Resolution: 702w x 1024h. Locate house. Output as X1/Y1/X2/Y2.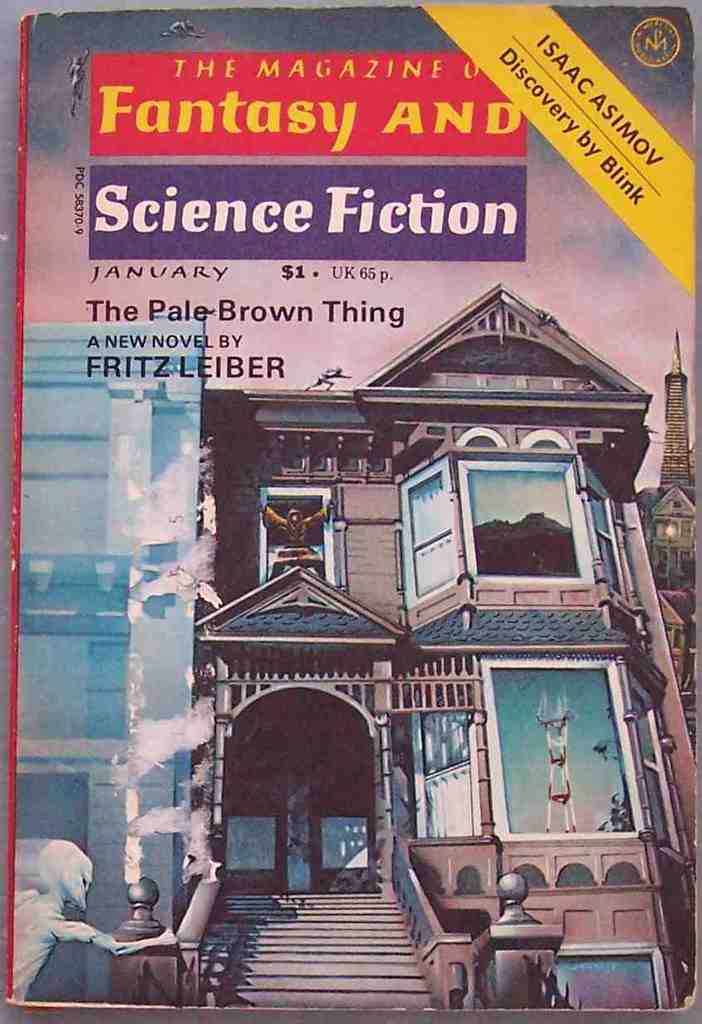
15/298/212/1011.
